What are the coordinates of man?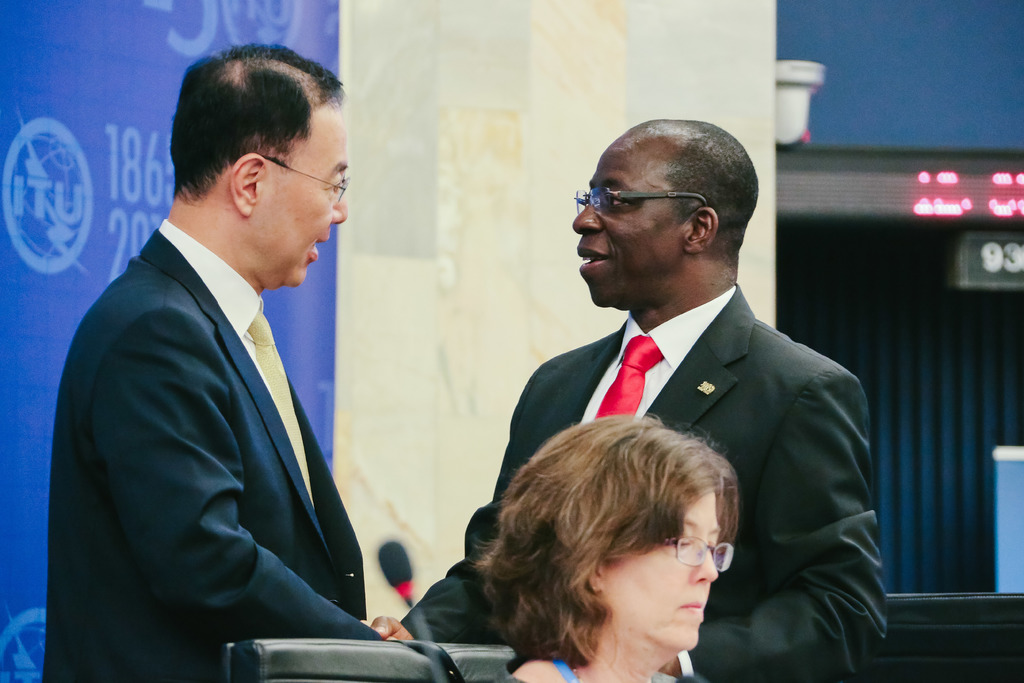
l=52, t=40, r=412, b=677.
